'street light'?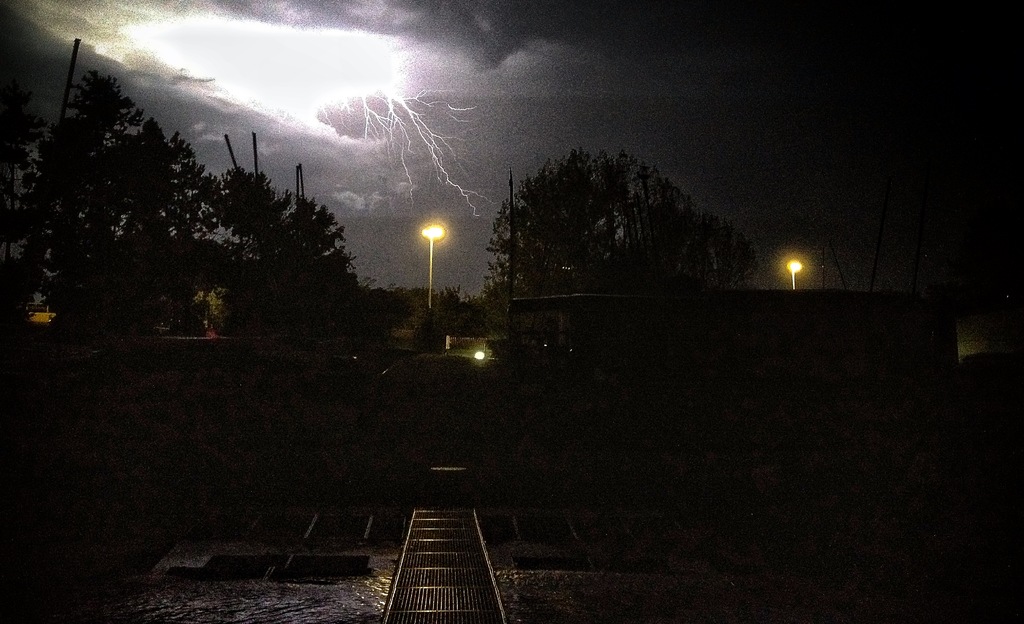
crop(789, 260, 803, 294)
